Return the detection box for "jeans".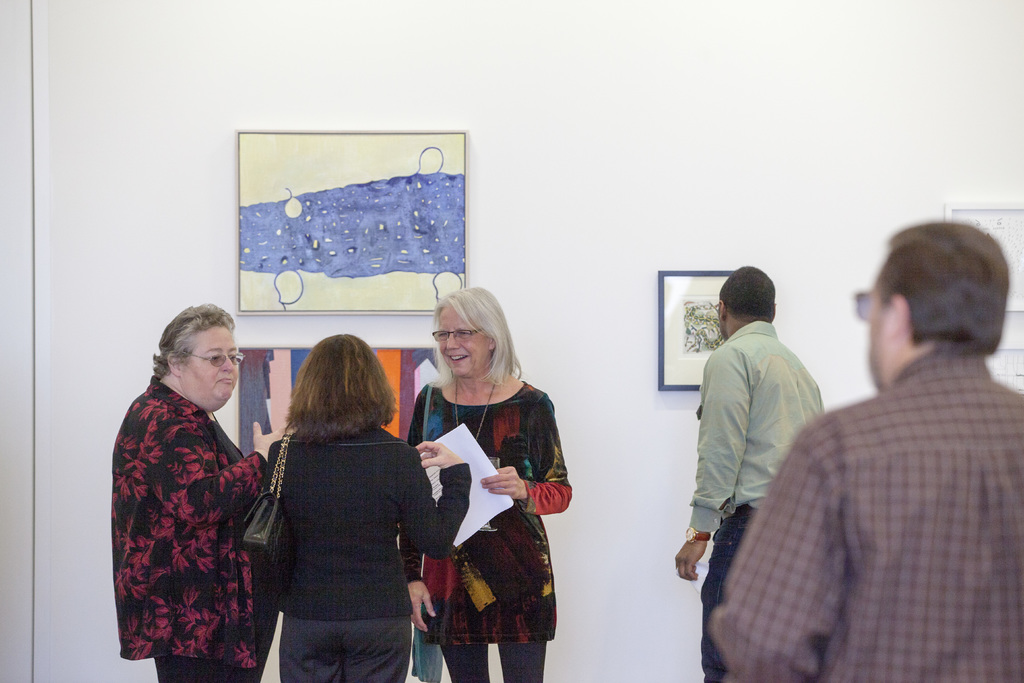
701 510 756 682.
